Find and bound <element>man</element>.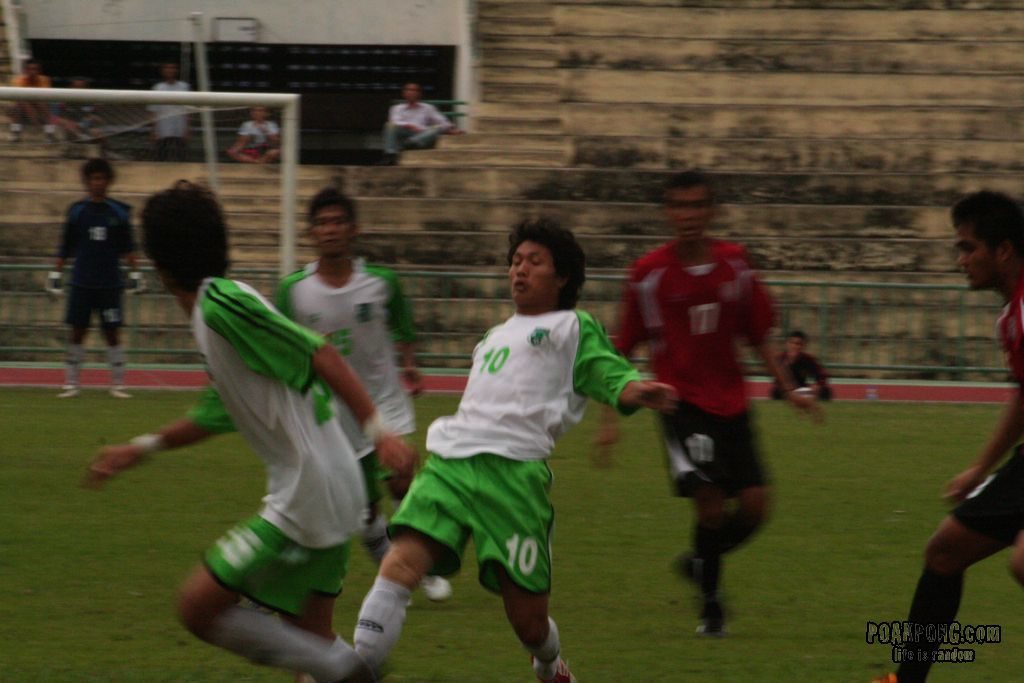
Bound: rect(578, 161, 823, 636).
